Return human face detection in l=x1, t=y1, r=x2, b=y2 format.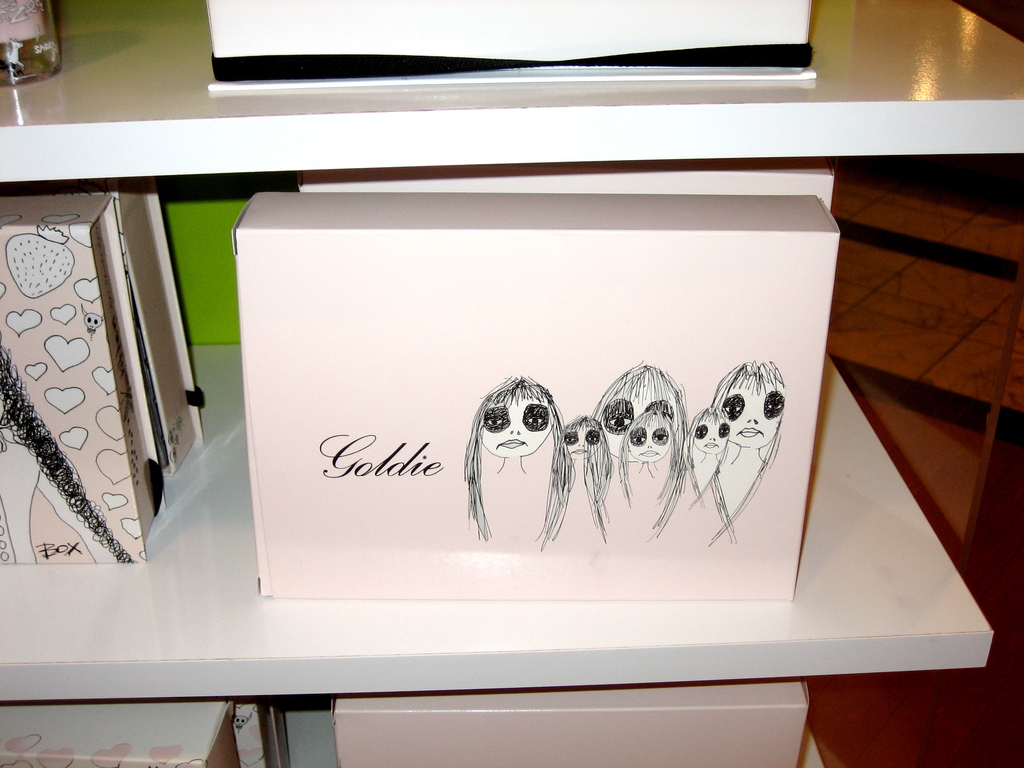
l=628, t=428, r=669, b=461.
